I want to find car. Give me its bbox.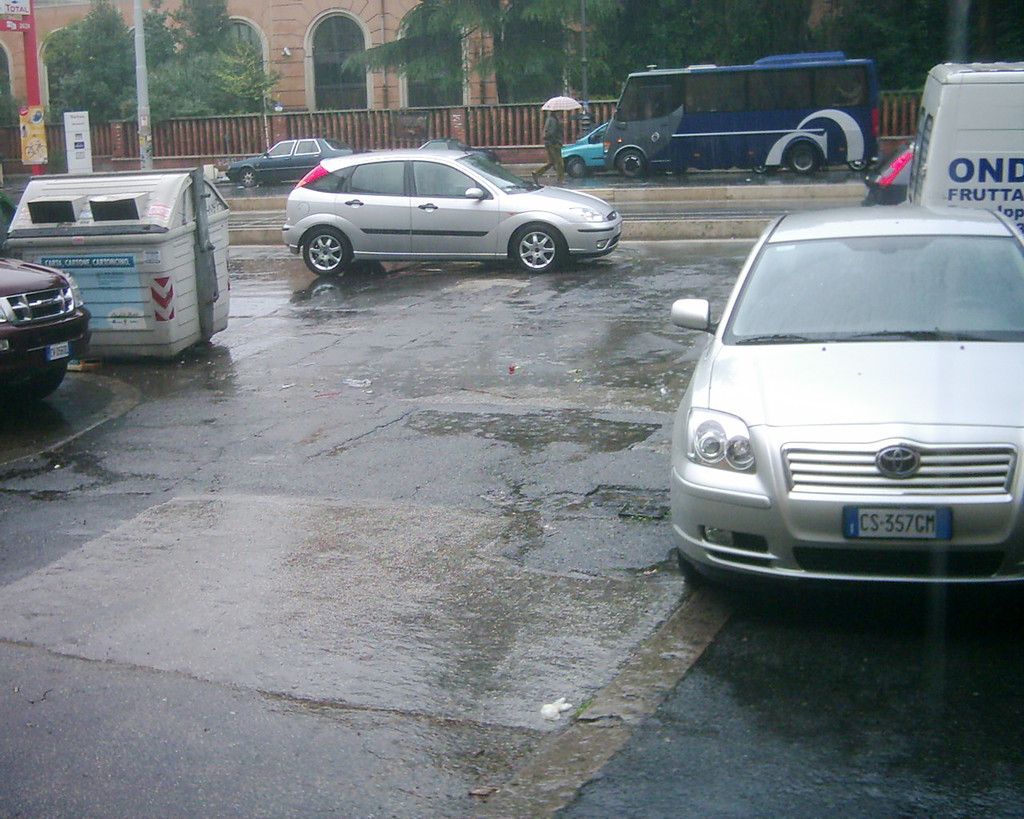
(223, 138, 361, 185).
